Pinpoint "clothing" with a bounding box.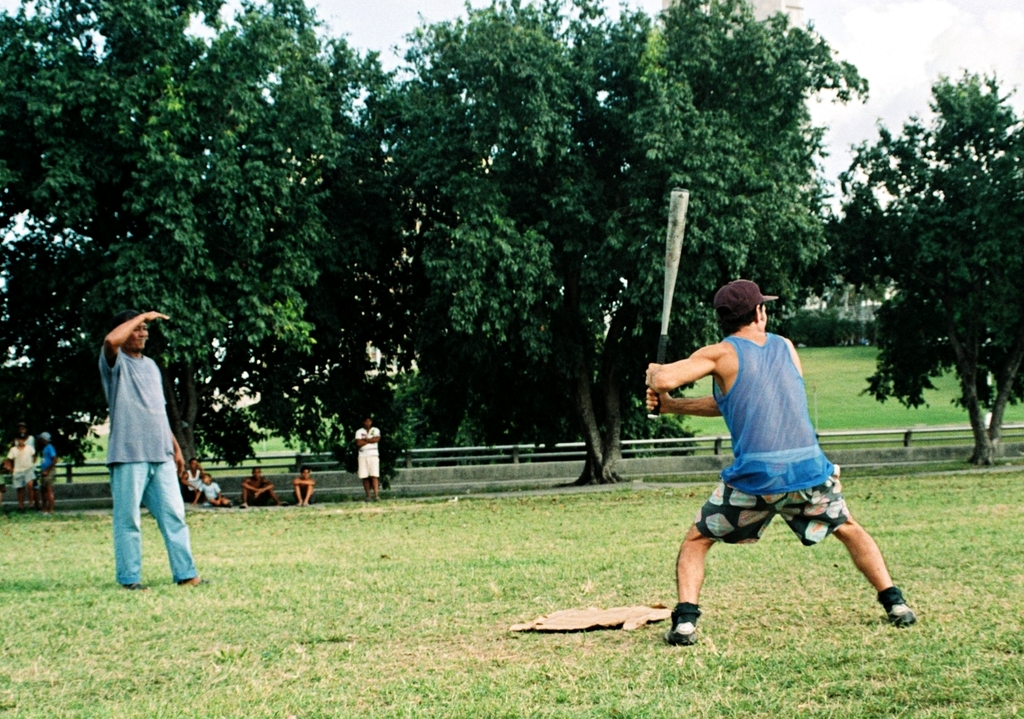
[x1=7, y1=441, x2=39, y2=485].
